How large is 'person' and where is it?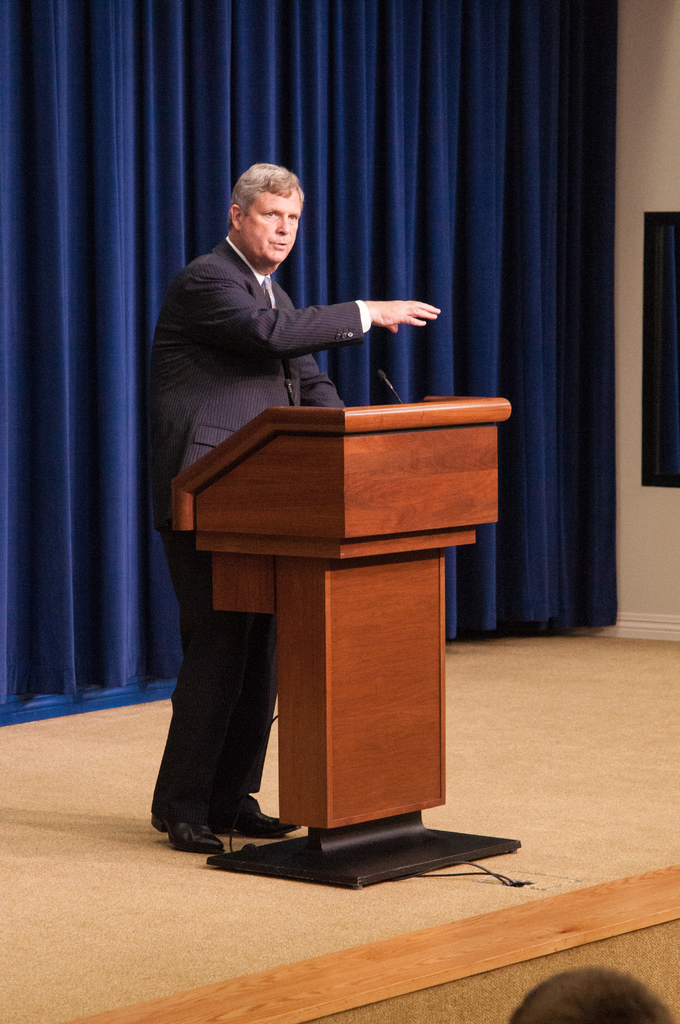
Bounding box: {"left": 157, "top": 179, "right": 427, "bottom": 749}.
